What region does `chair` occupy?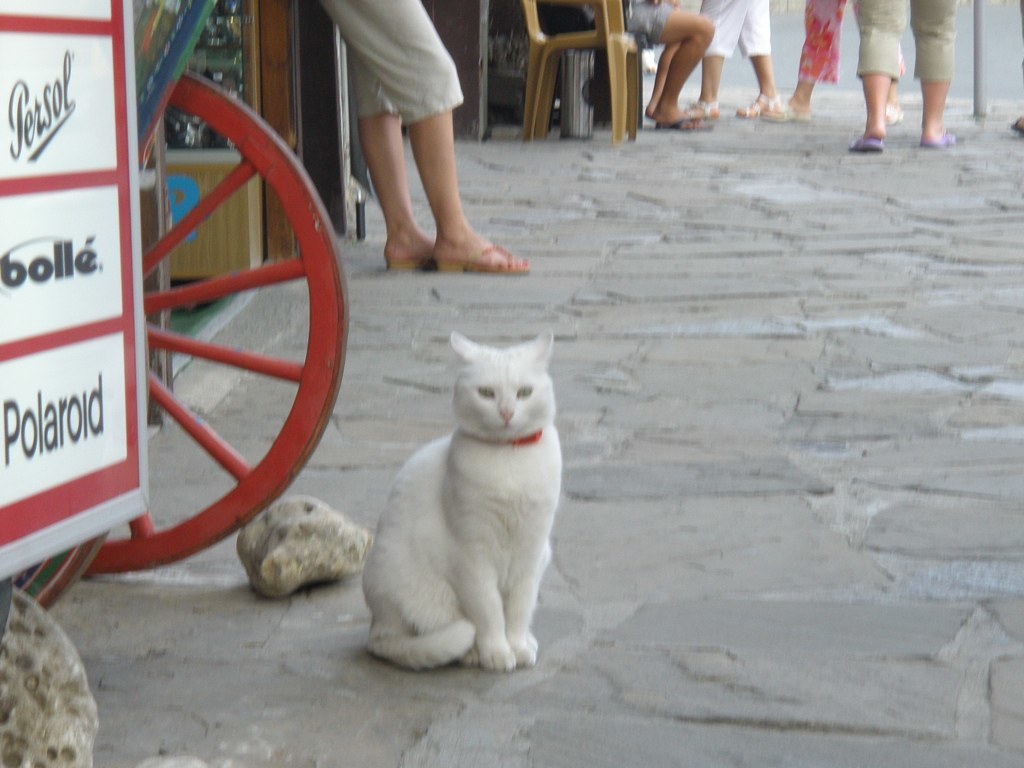
(496,12,667,145).
